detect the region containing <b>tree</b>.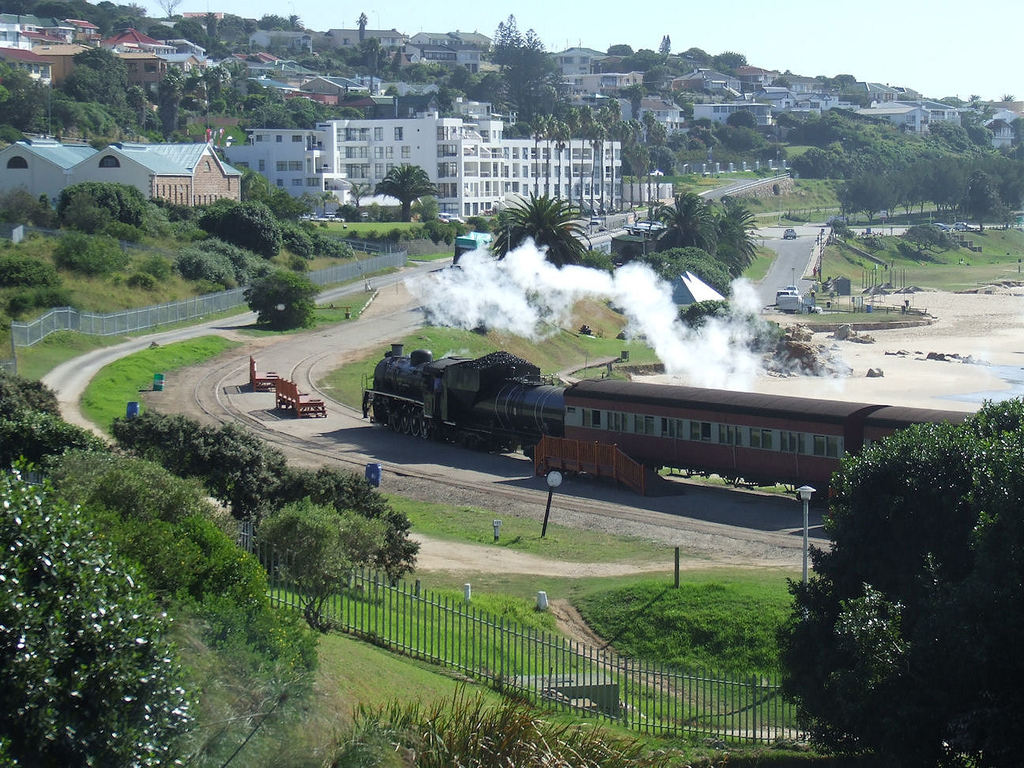
select_region(629, 131, 650, 205).
